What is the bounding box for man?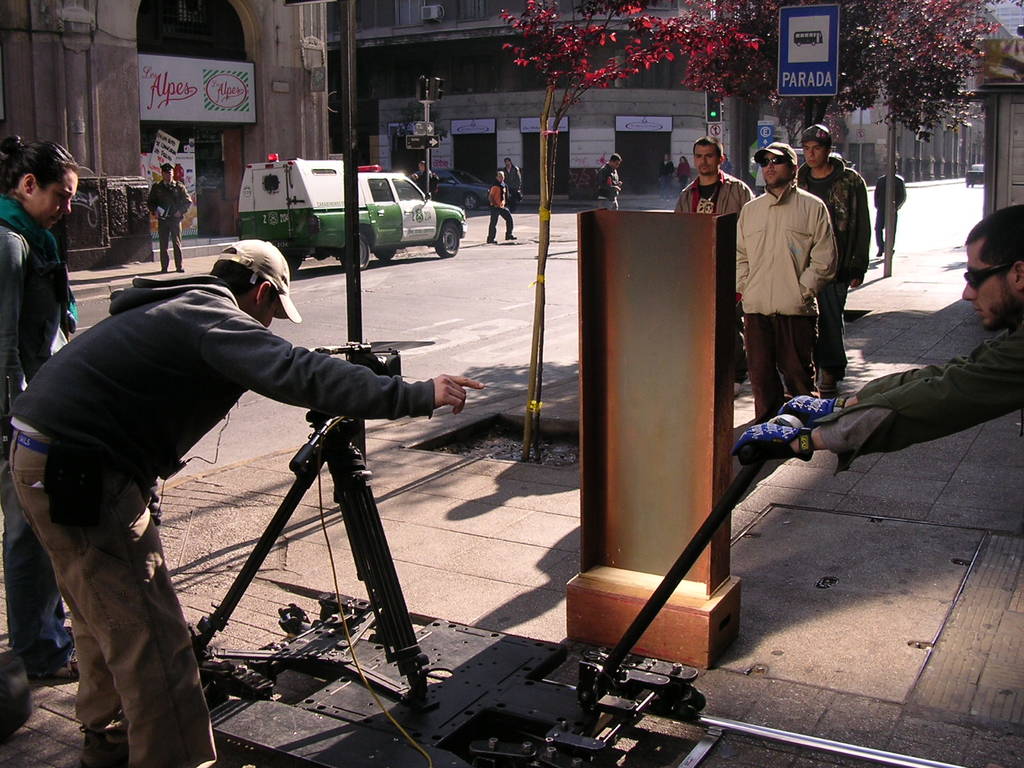
<box>144,164,192,274</box>.
